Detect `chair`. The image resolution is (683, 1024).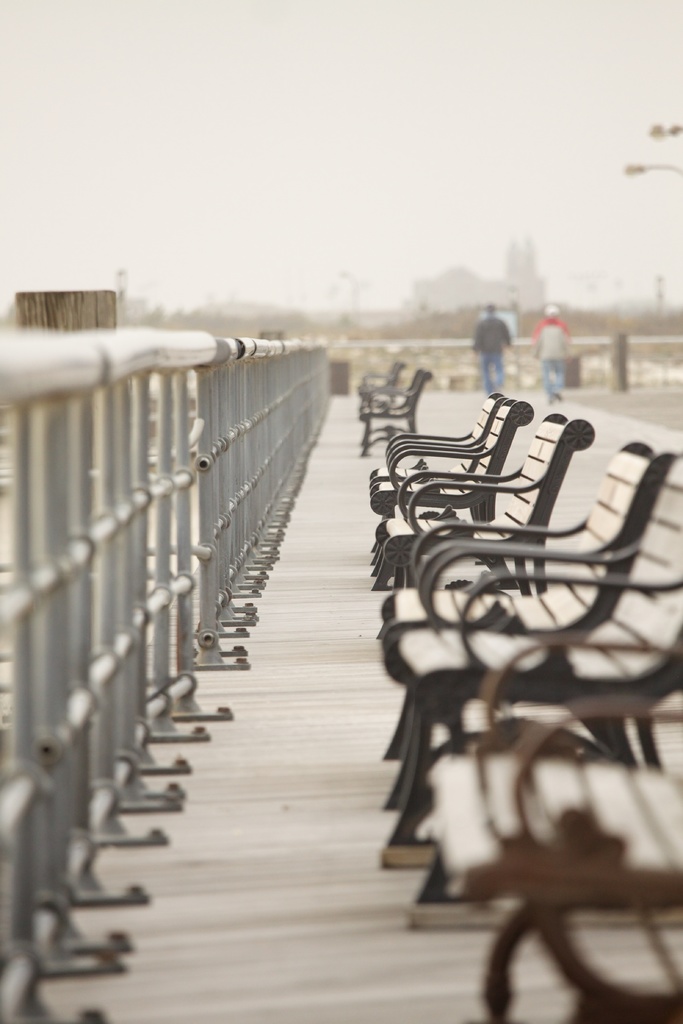
bbox(395, 413, 597, 590).
